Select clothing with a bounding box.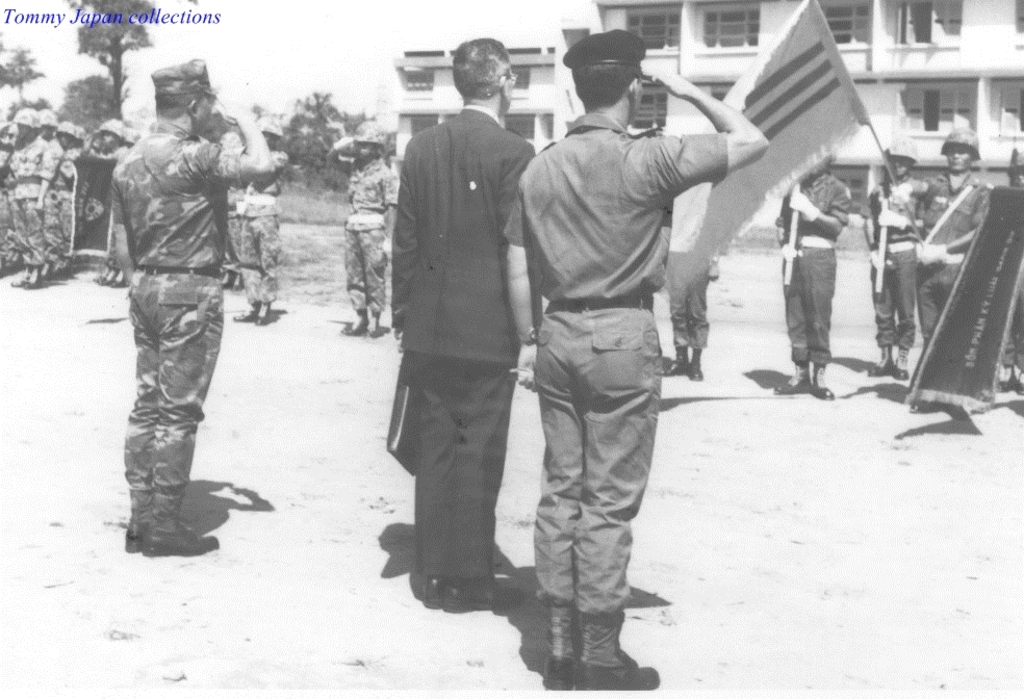
left=666, top=261, right=712, bottom=351.
